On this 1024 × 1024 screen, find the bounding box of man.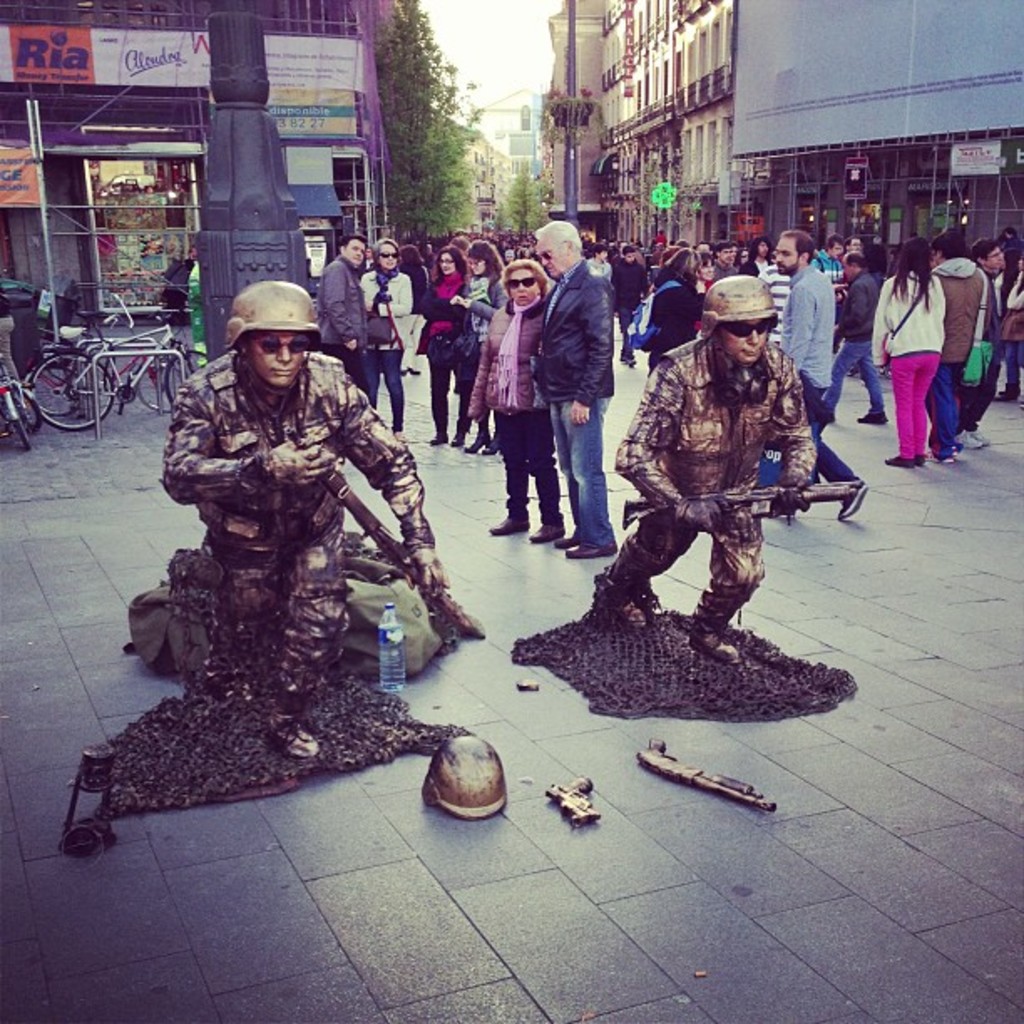
Bounding box: pyautogui.locateOnScreen(939, 231, 994, 463).
